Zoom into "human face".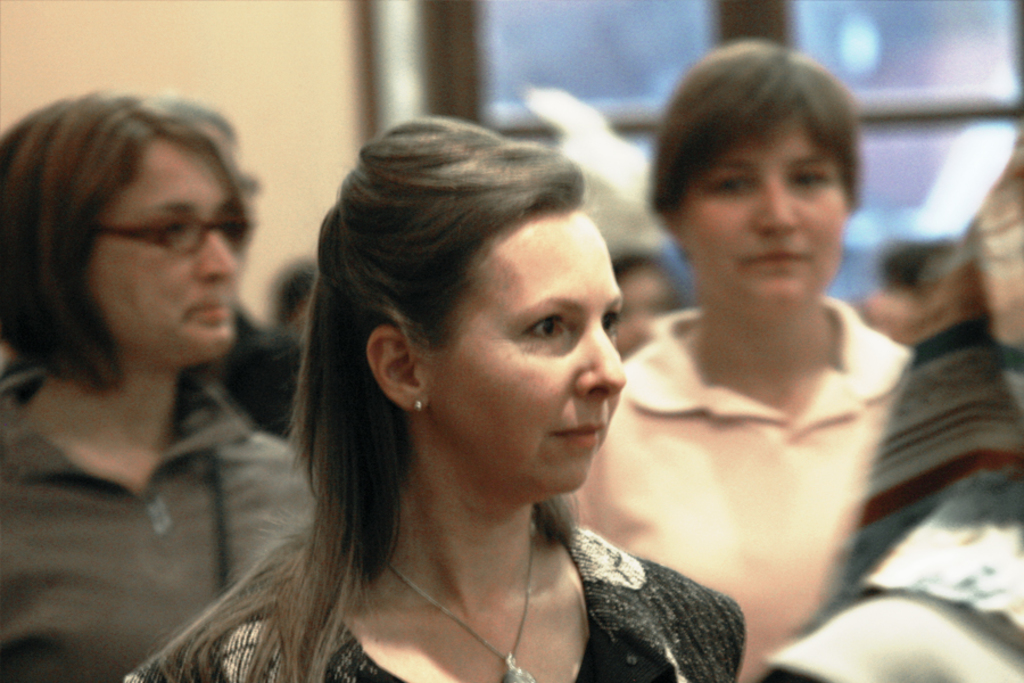
Zoom target: (430,204,634,492).
